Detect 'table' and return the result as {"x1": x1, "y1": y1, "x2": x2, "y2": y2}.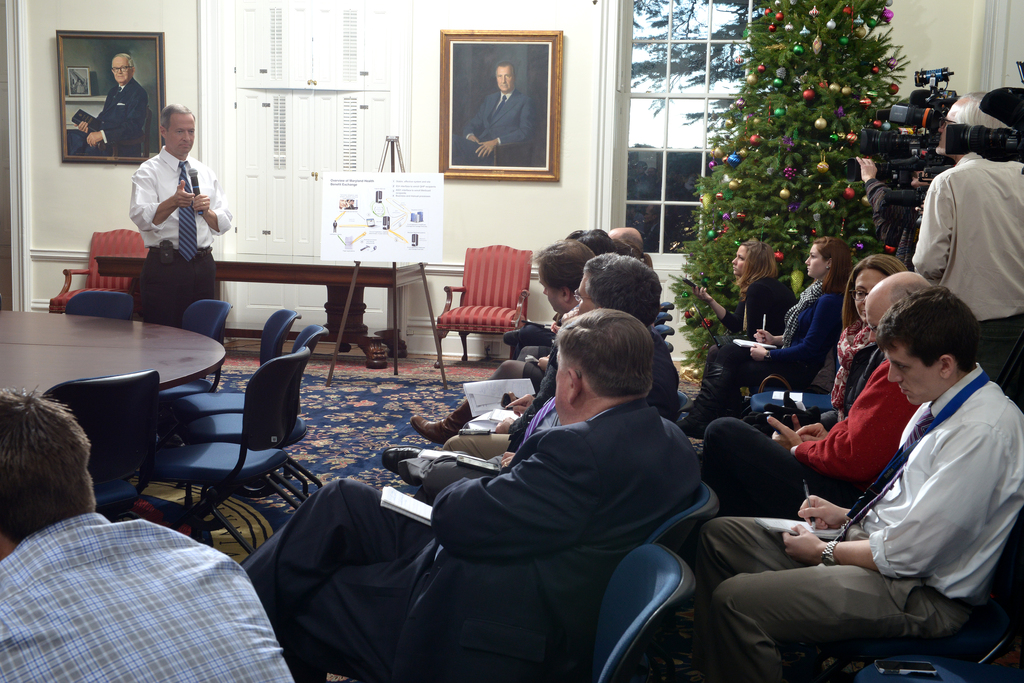
{"x1": 7, "y1": 298, "x2": 250, "y2": 484}.
